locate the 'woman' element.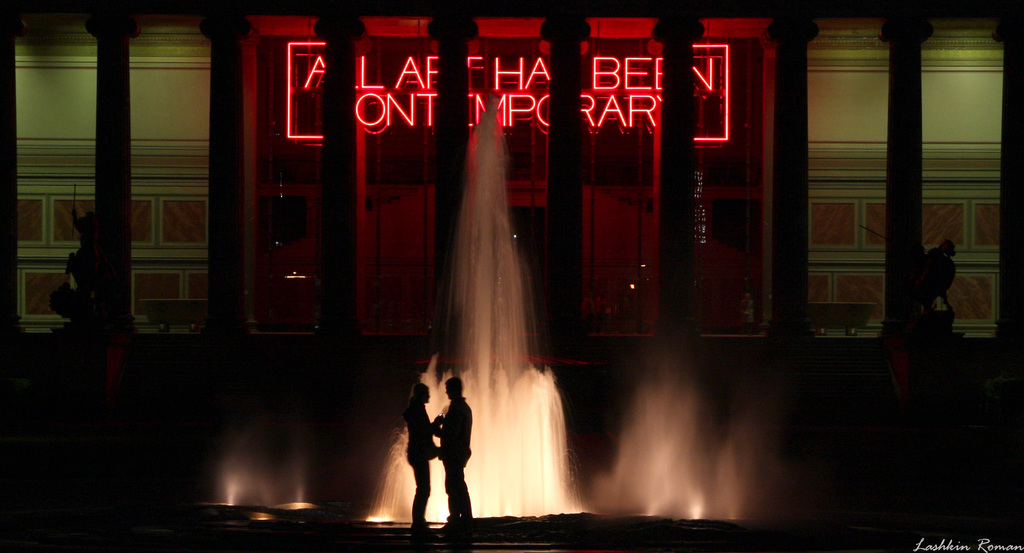
Element bbox: BBox(404, 383, 445, 535).
